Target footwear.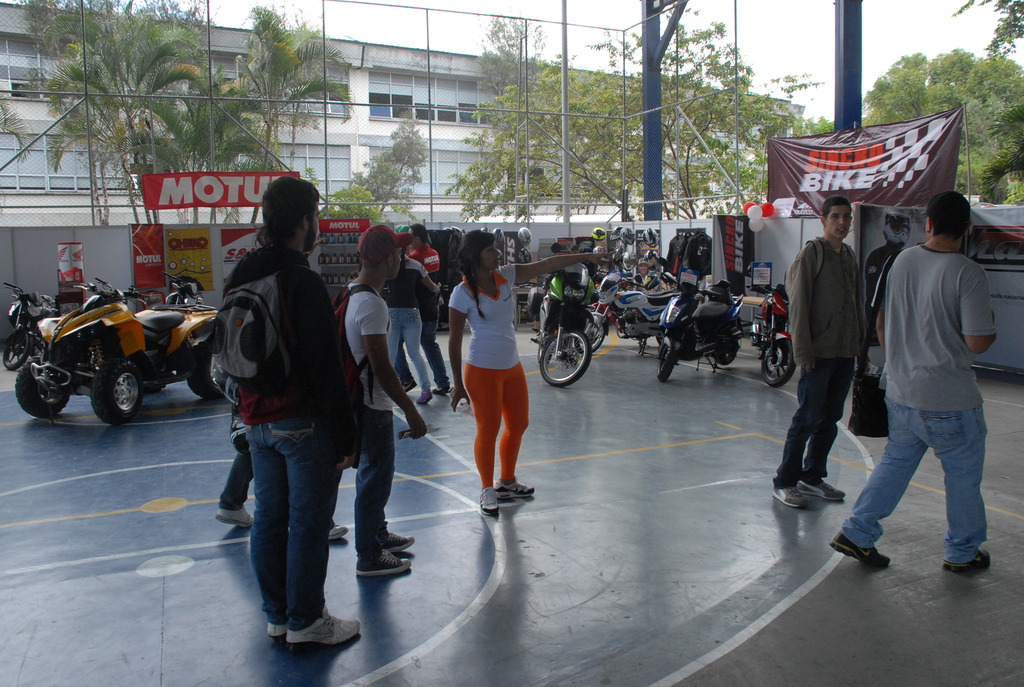
Target region: [379,531,415,553].
